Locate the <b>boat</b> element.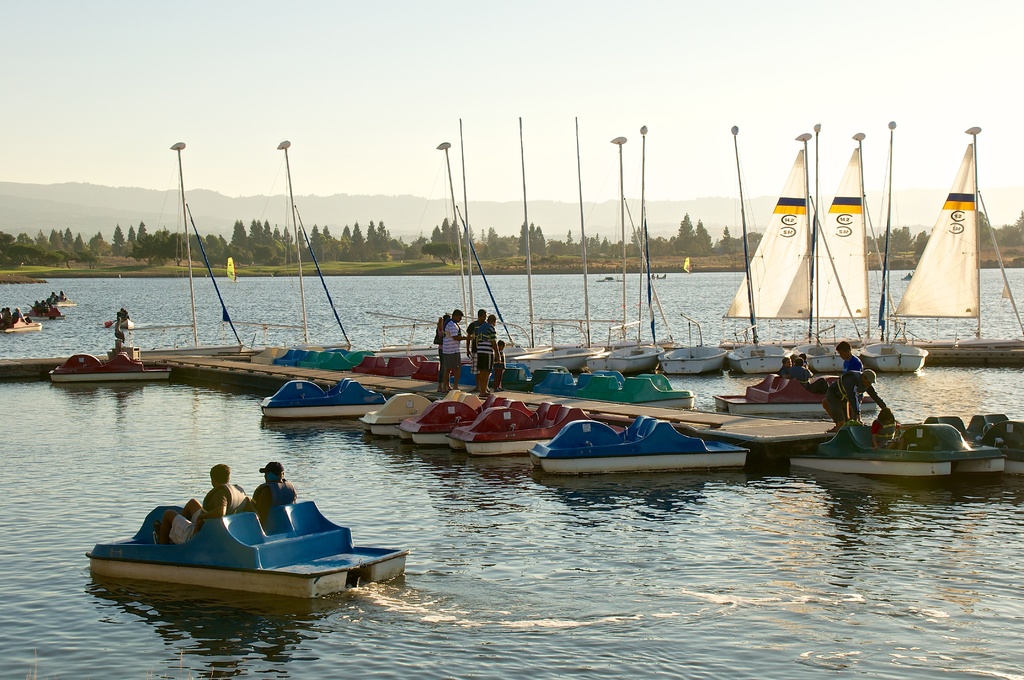
Element bbox: x1=396 y1=397 x2=589 y2=449.
